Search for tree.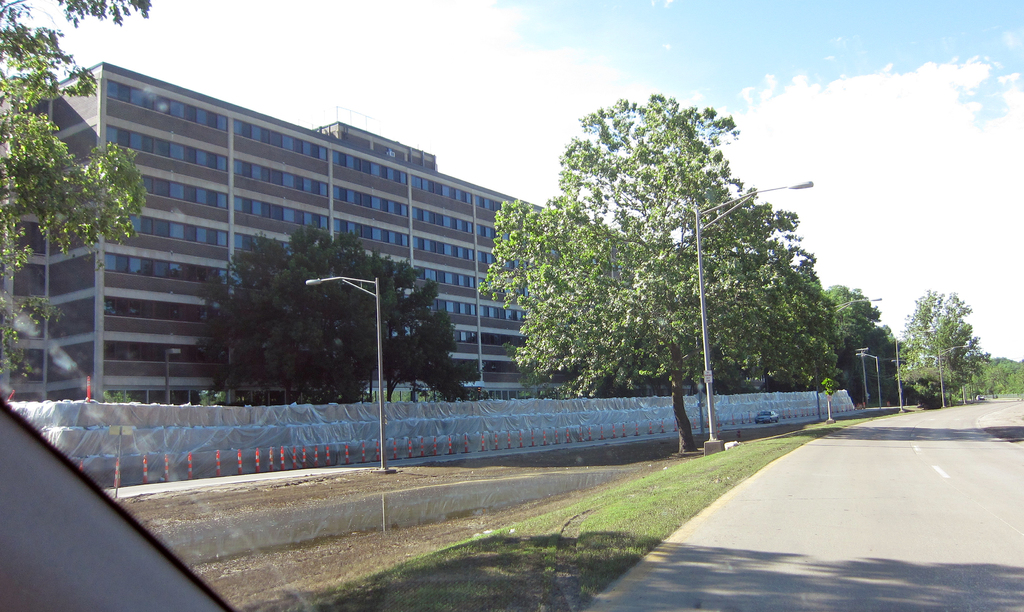
Found at <region>184, 228, 472, 401</region>.
